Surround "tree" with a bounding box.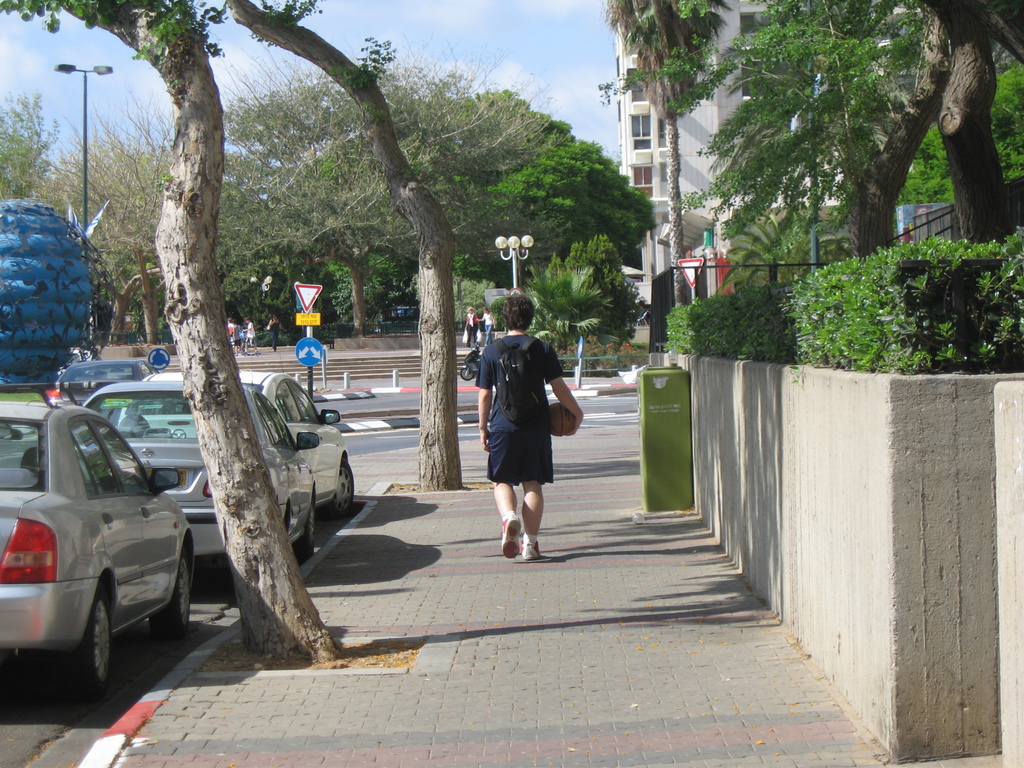
l=0, t=0, r=356, b=662.
